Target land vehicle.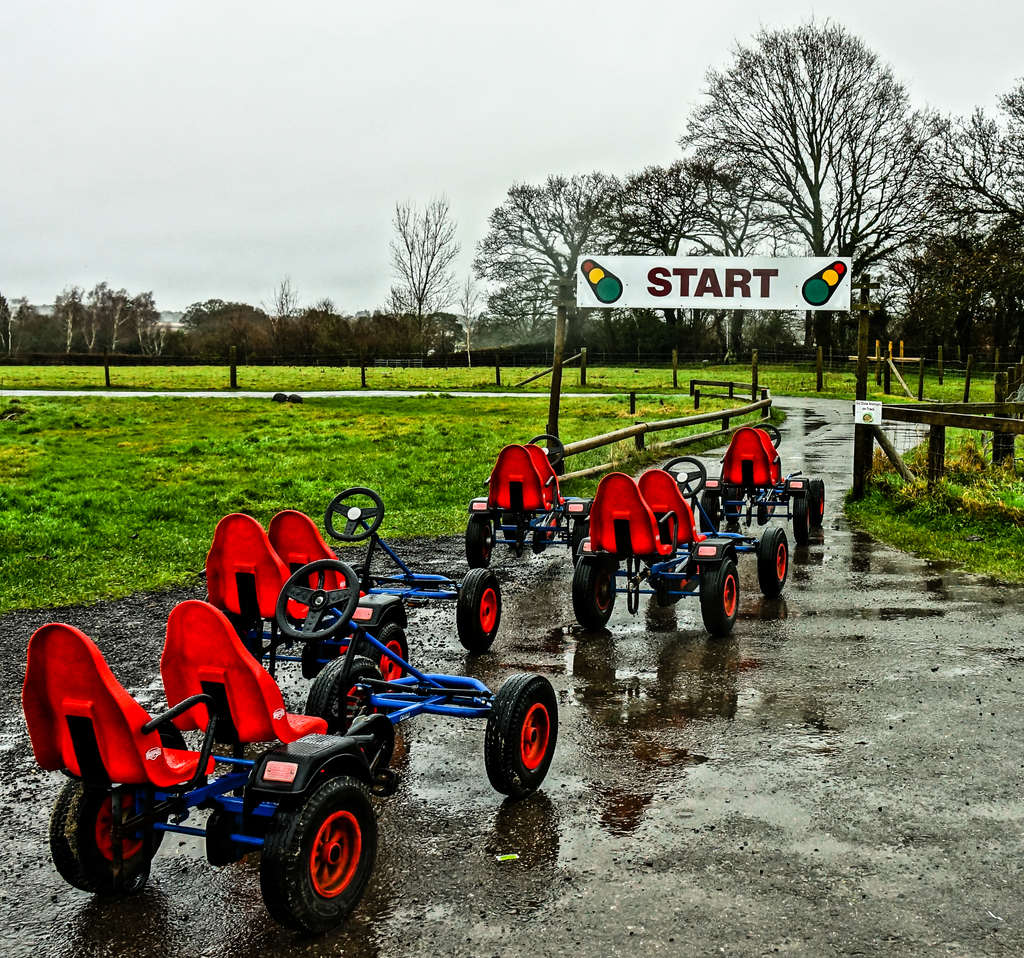
Target region: 571:456:751:640.
